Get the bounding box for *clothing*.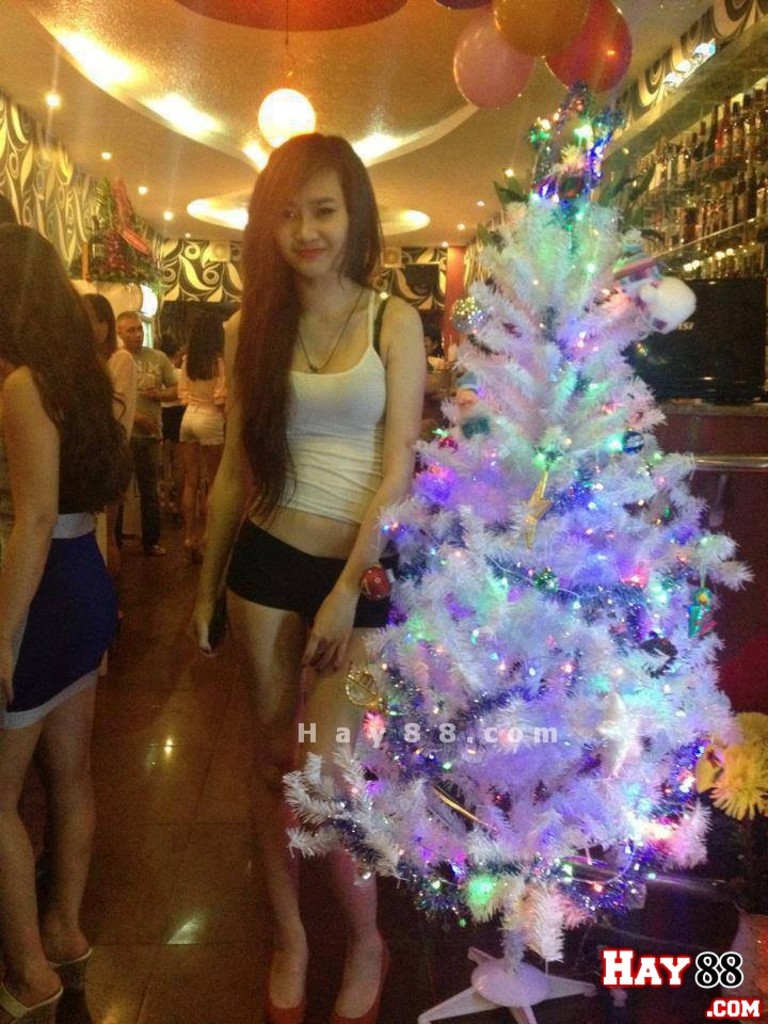
<bbox>105, 350, 137, 499</bbox>.
